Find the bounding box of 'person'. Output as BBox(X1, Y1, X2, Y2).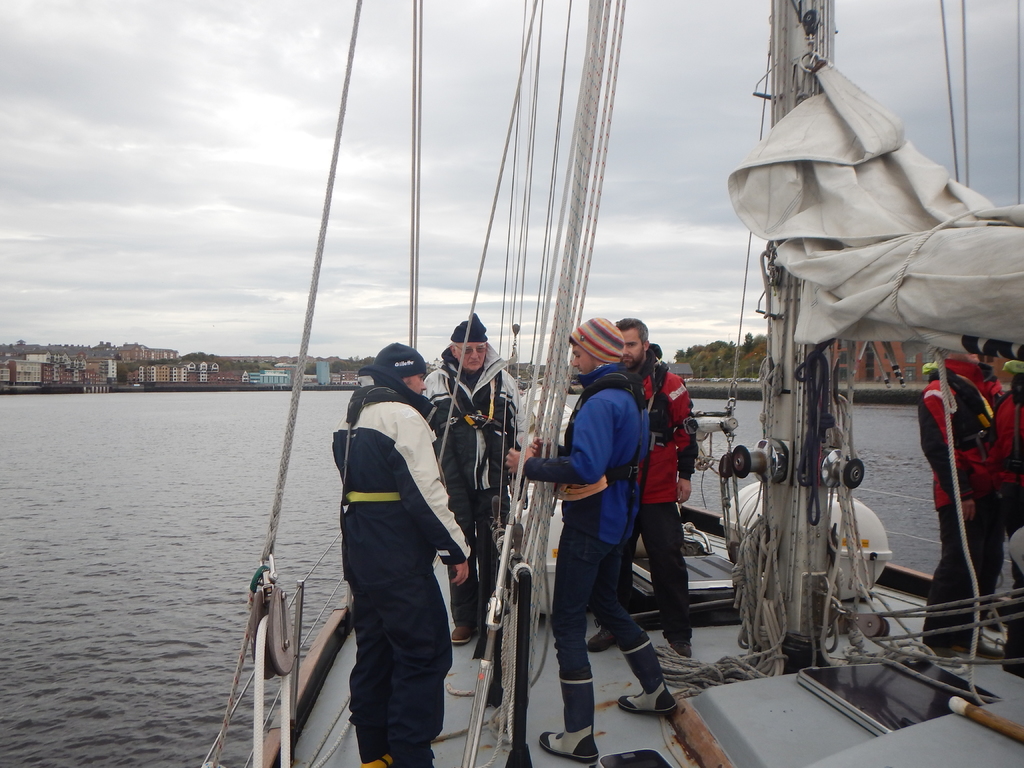
BBox(579, 321, 694, 644).
